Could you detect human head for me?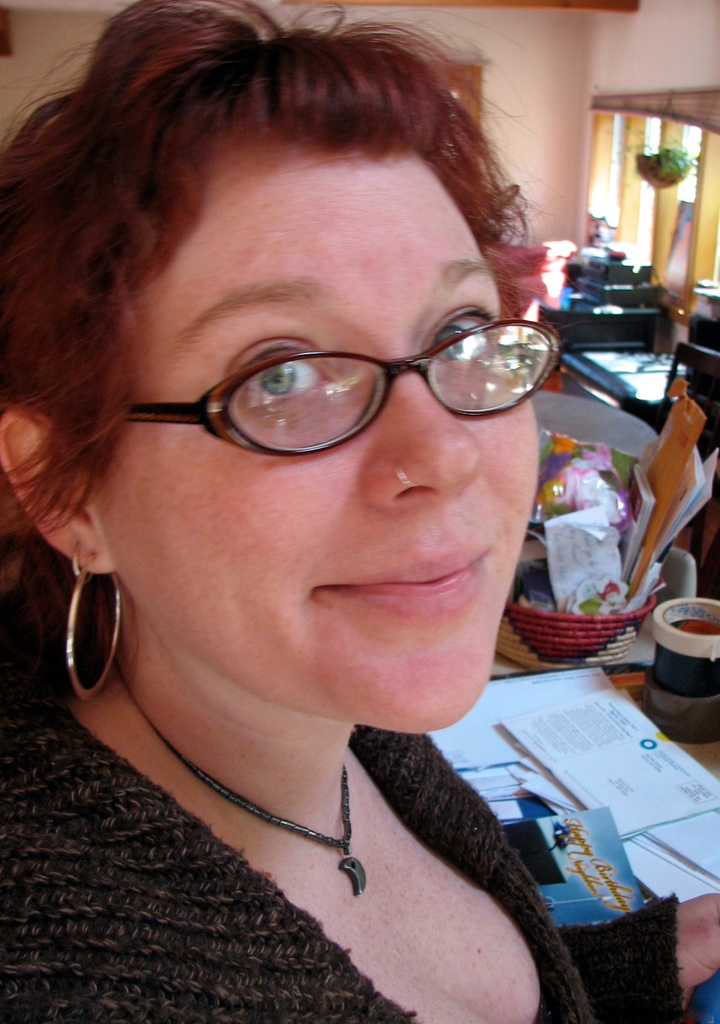
Detection result: [1, 8, 560, 729].
